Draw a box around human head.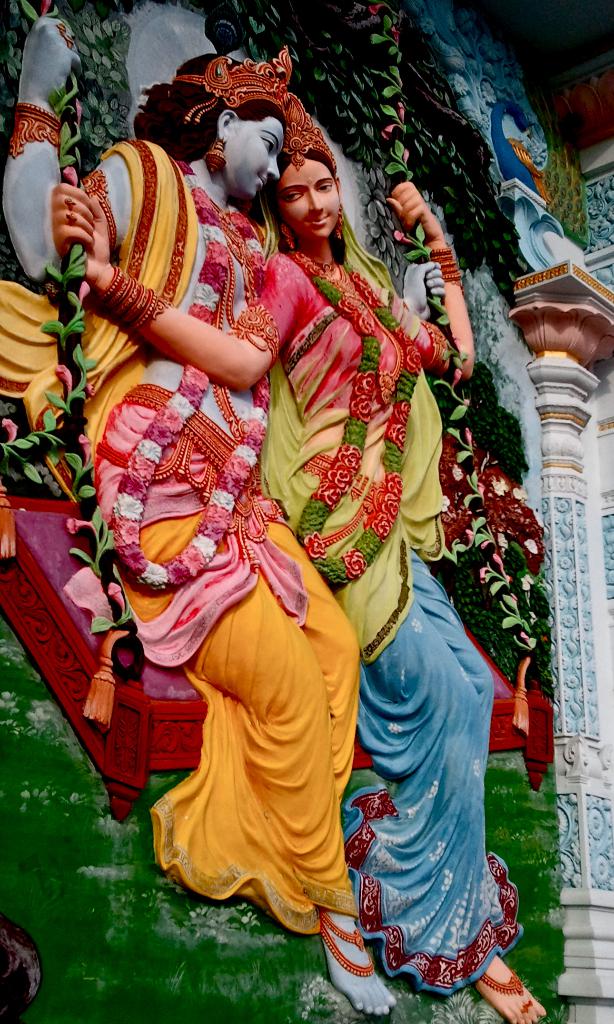
l=173, t=55, r=287, b=199.
